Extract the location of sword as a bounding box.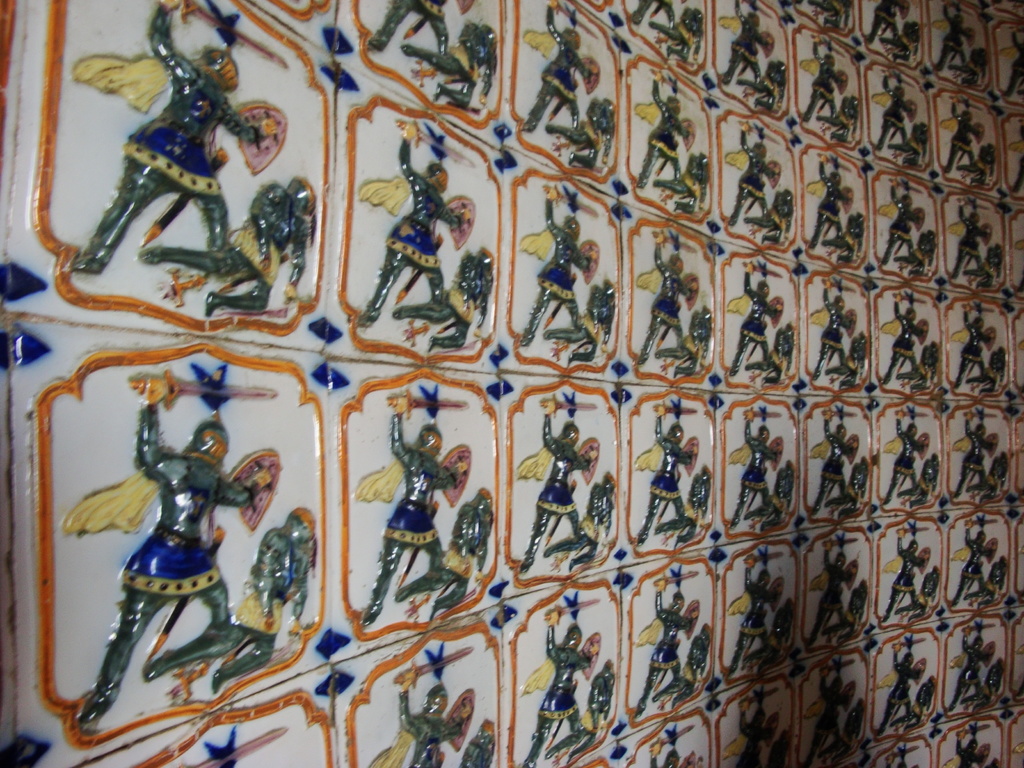
(x1=397, y1=121, x2=473, y2=168).
